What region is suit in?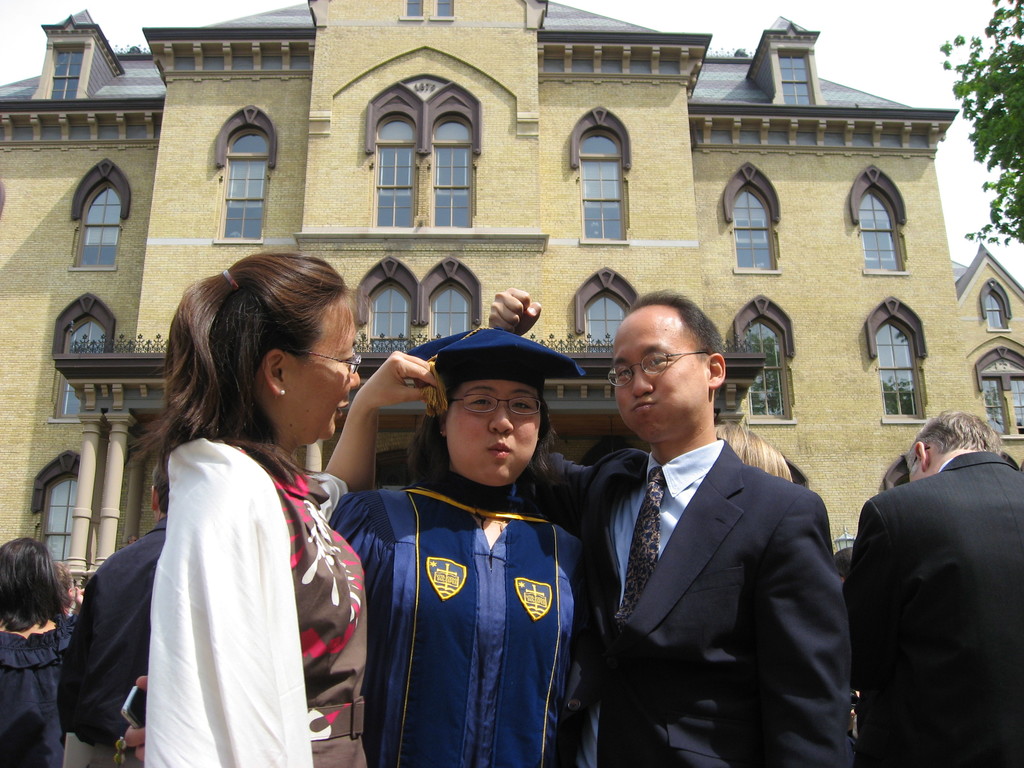
rect(571, 335, 850, 767).
